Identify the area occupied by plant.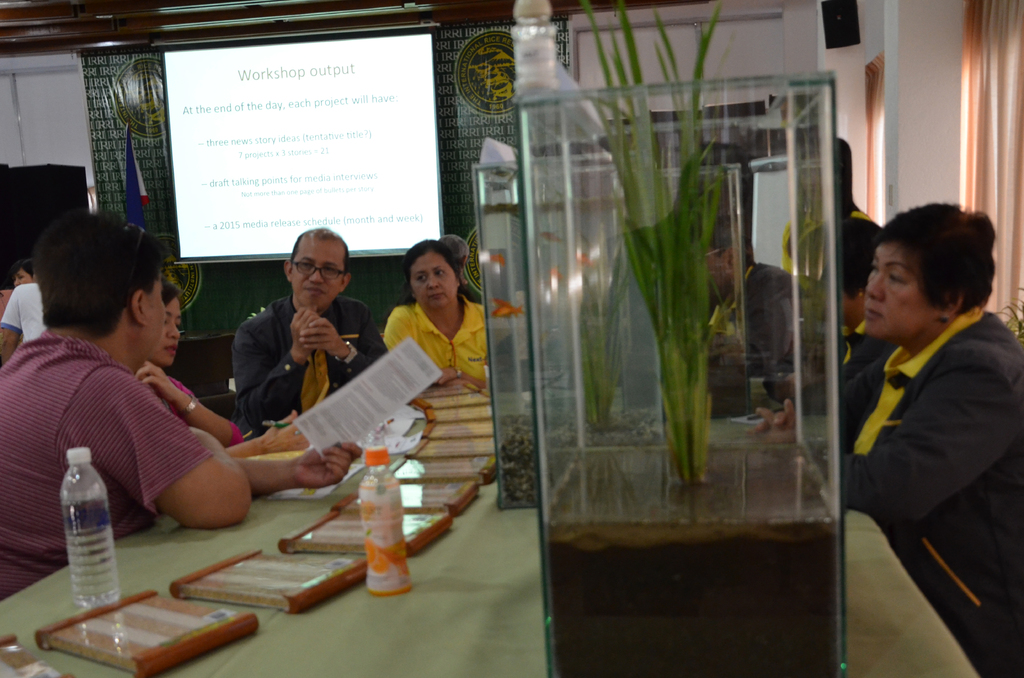
Area: <box>577,0,732,496</box>.
